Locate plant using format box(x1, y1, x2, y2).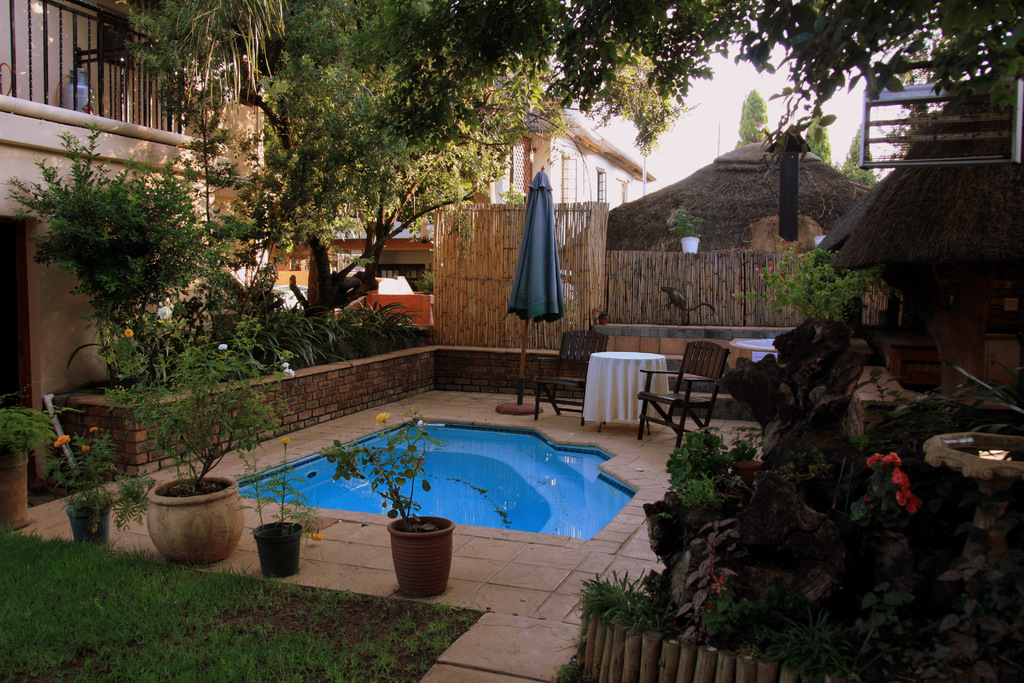
box(573, 563, 659, 642).
